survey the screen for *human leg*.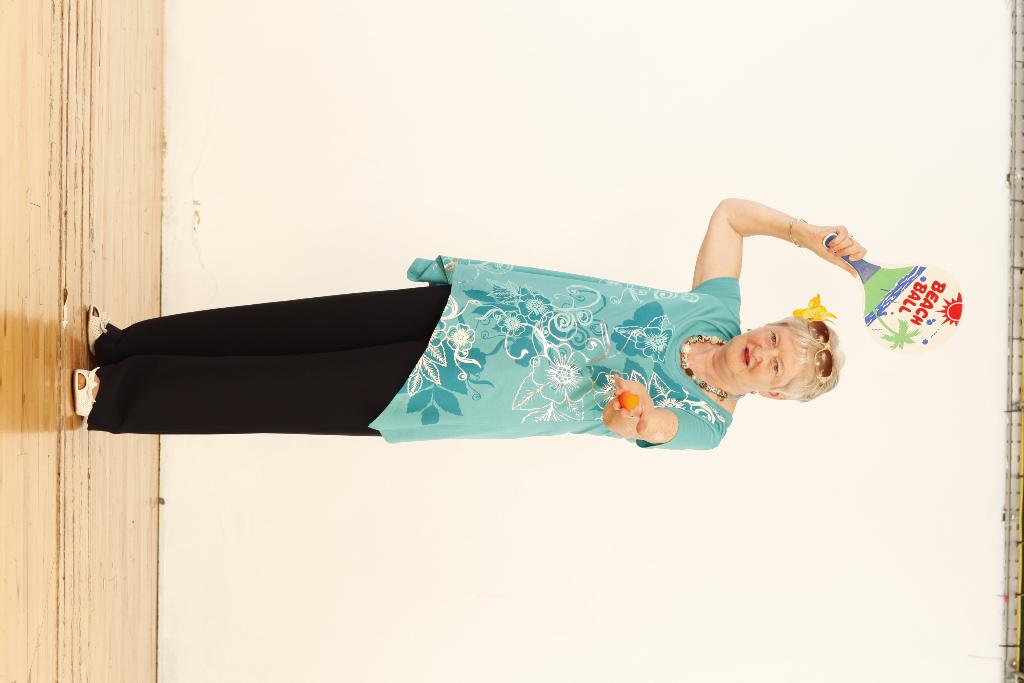
Survey found: (84, 291, 493, 363).
